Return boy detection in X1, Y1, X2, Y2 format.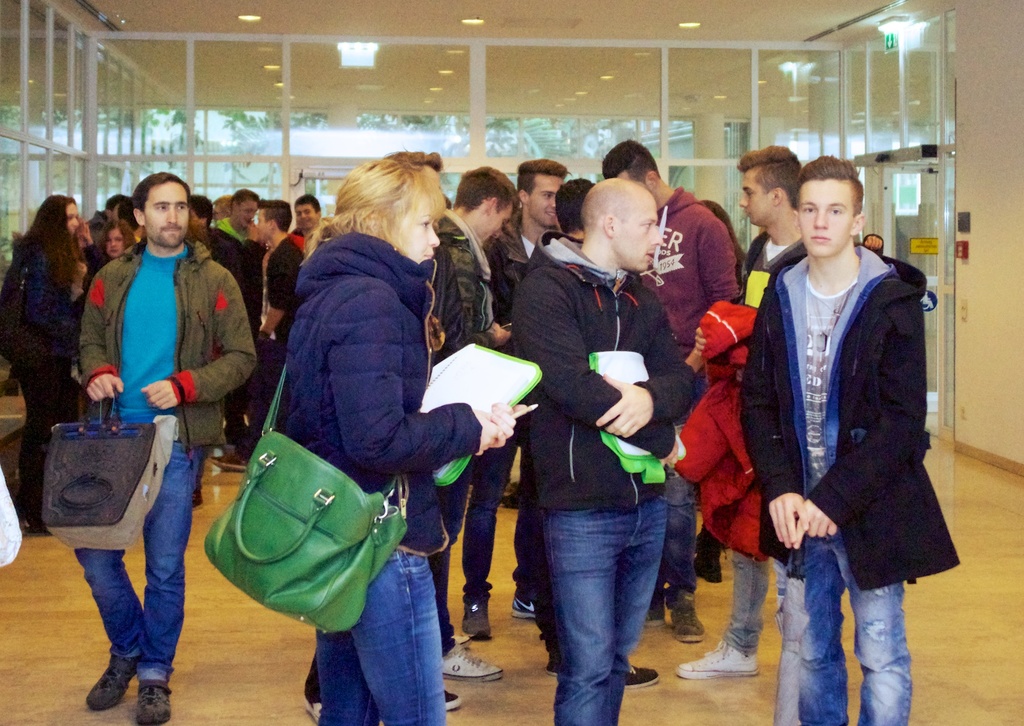
726, 161, 950, 688.
